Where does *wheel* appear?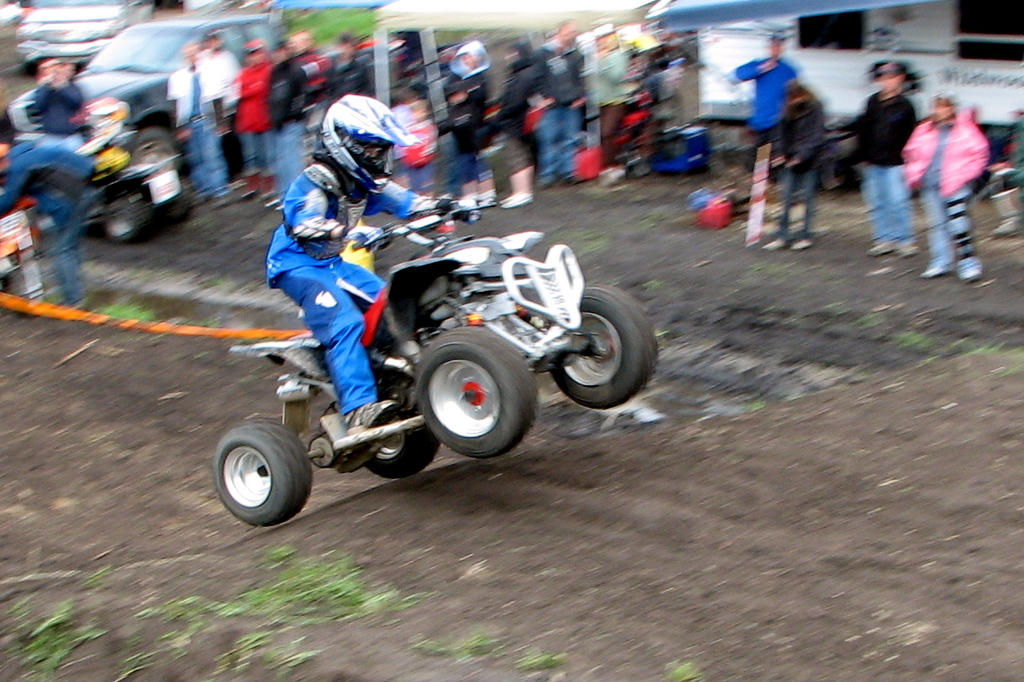
Appears at <bbox>815, 132, 861, 193</bbox>.
